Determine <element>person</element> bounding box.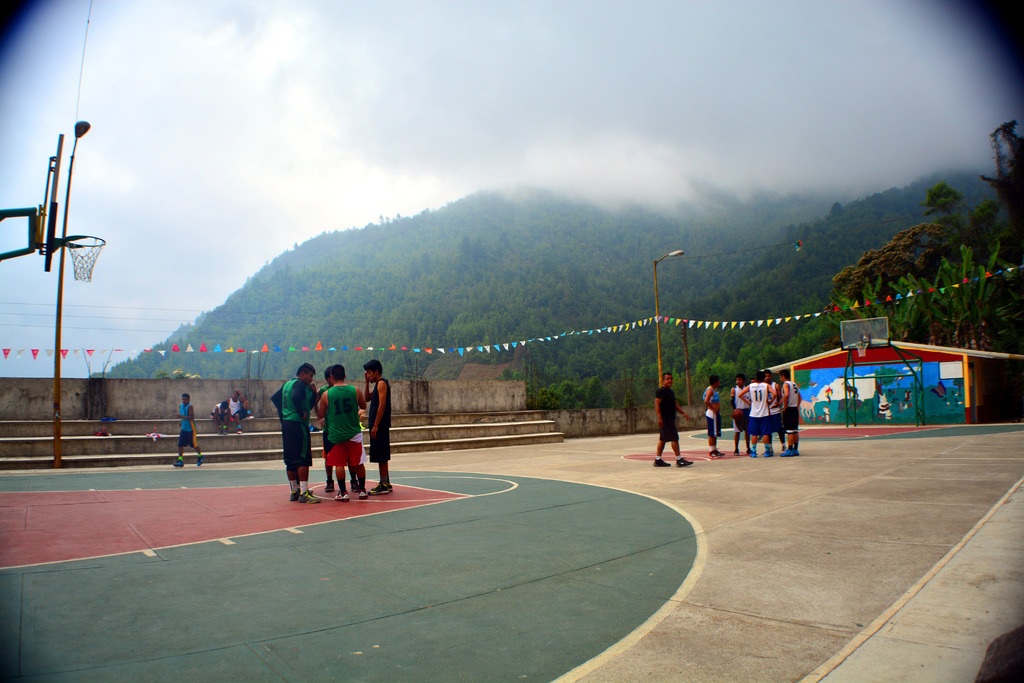
Determined: select_region(780, 367, 799, 462).
